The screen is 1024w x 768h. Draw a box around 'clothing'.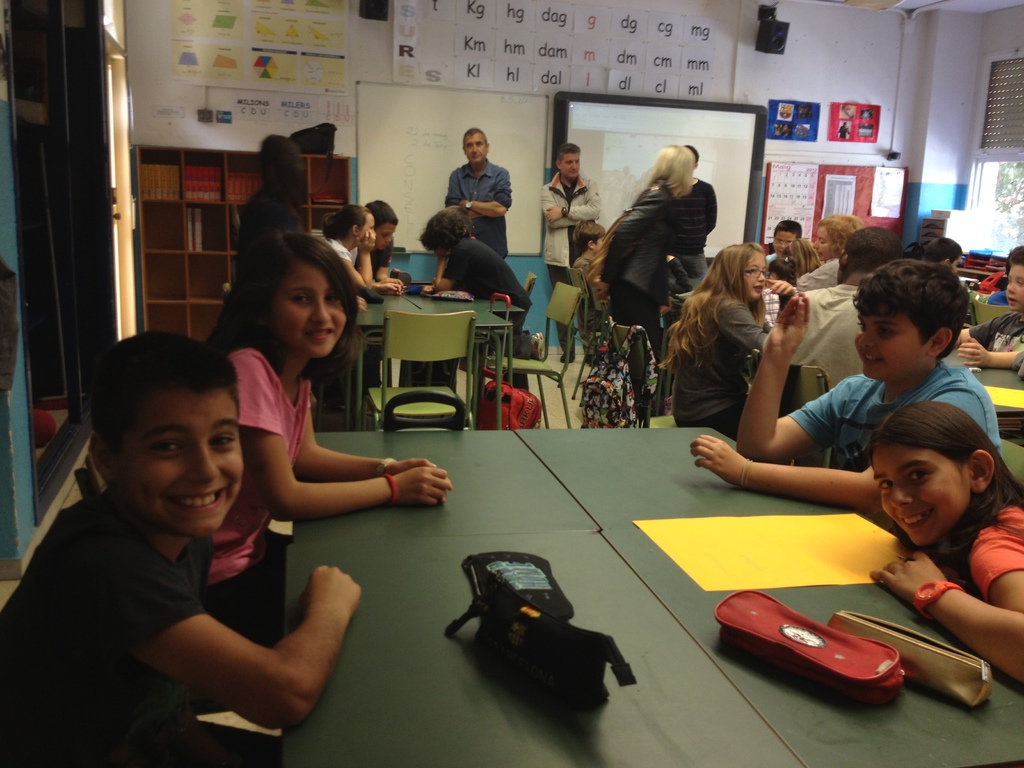
<region>966, 307, 1023, 365</region>.
